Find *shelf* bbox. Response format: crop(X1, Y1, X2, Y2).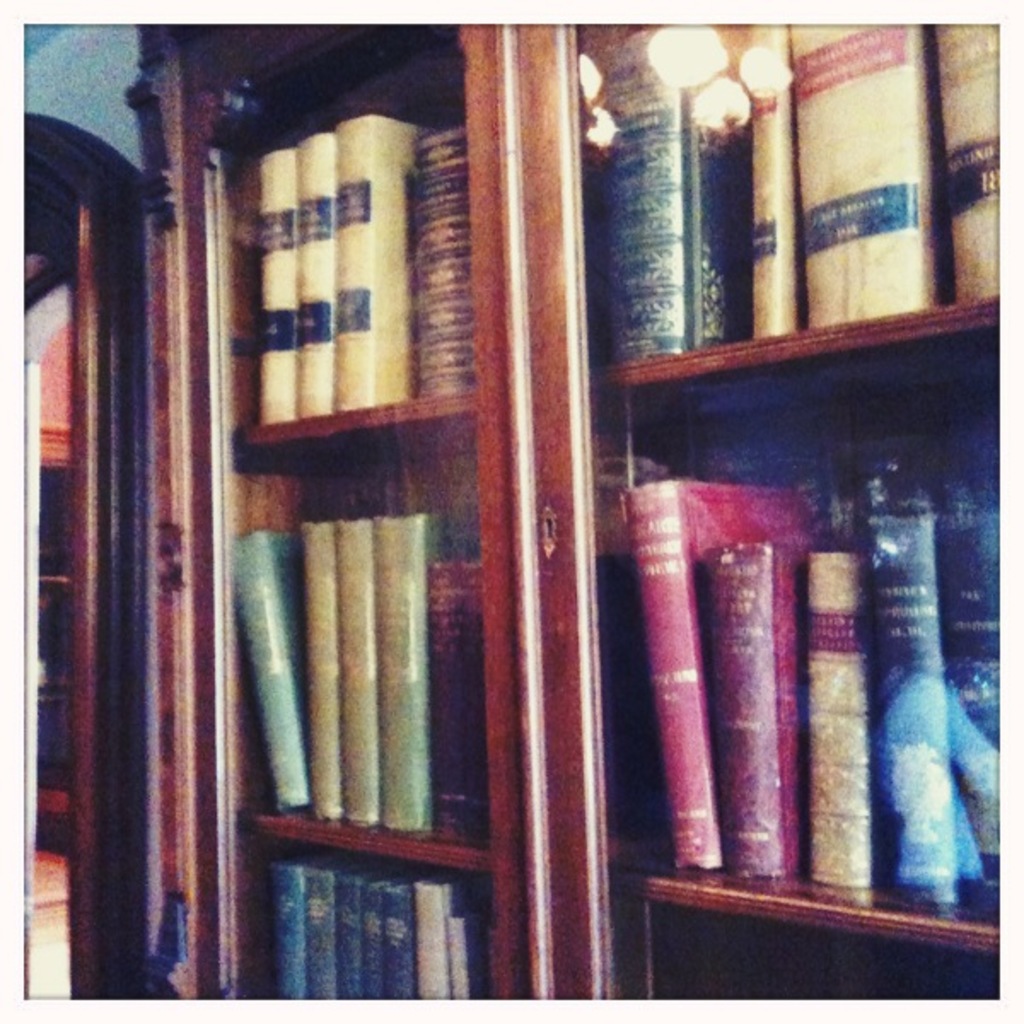
crop(568, 0, 1022, 408).
